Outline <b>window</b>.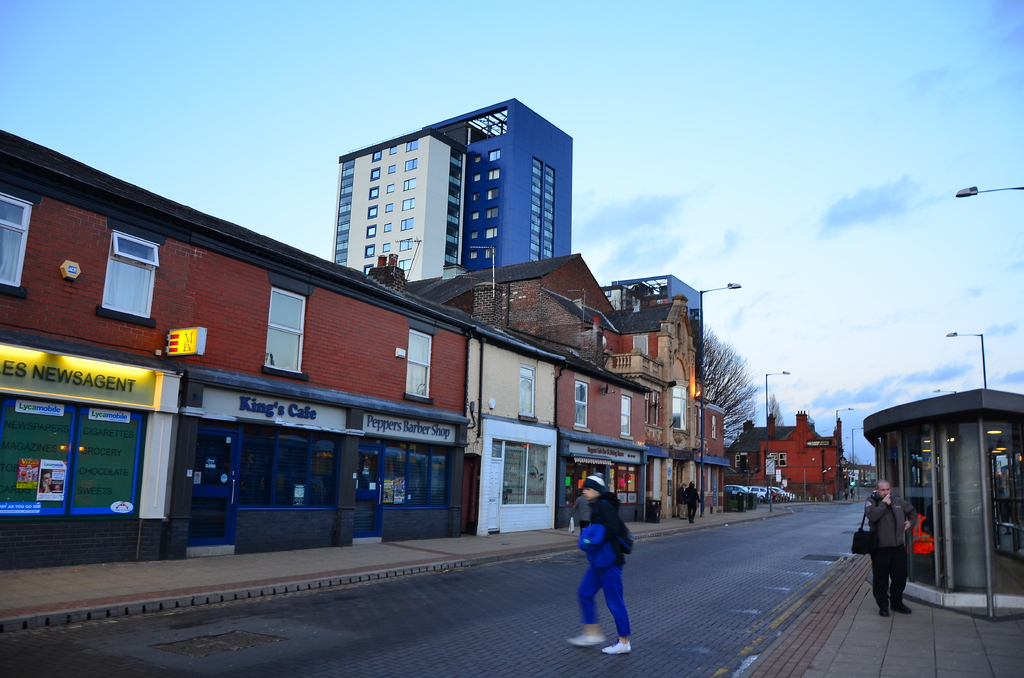
Outline: BBox(488, 189, 496, 198).
